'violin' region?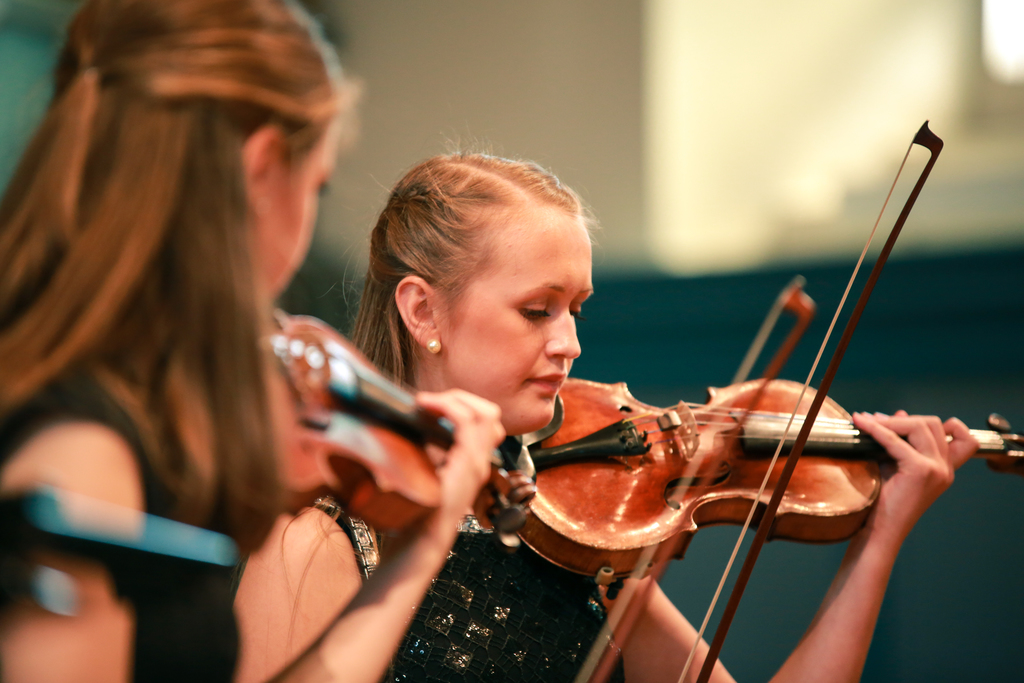
268:300:536:536
